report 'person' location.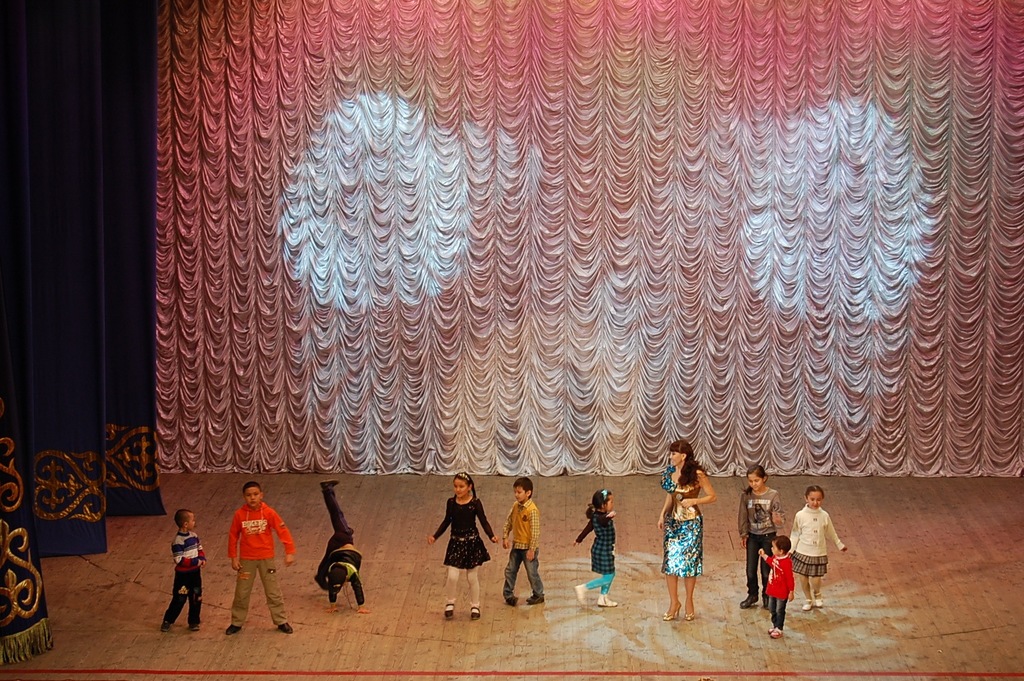
Report: [x1=790, y1=486, x2=848, y2=614].
